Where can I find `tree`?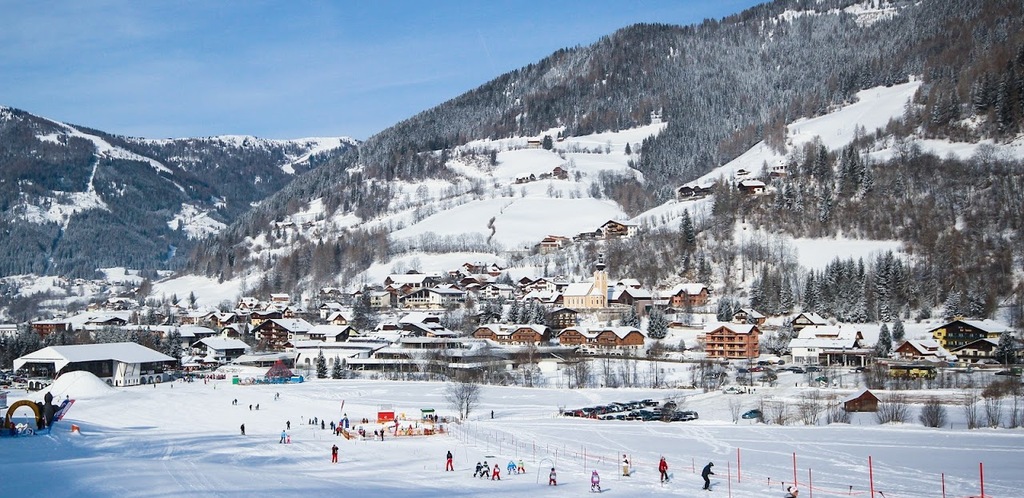
You can find it at 441, 299, 453, 335.
